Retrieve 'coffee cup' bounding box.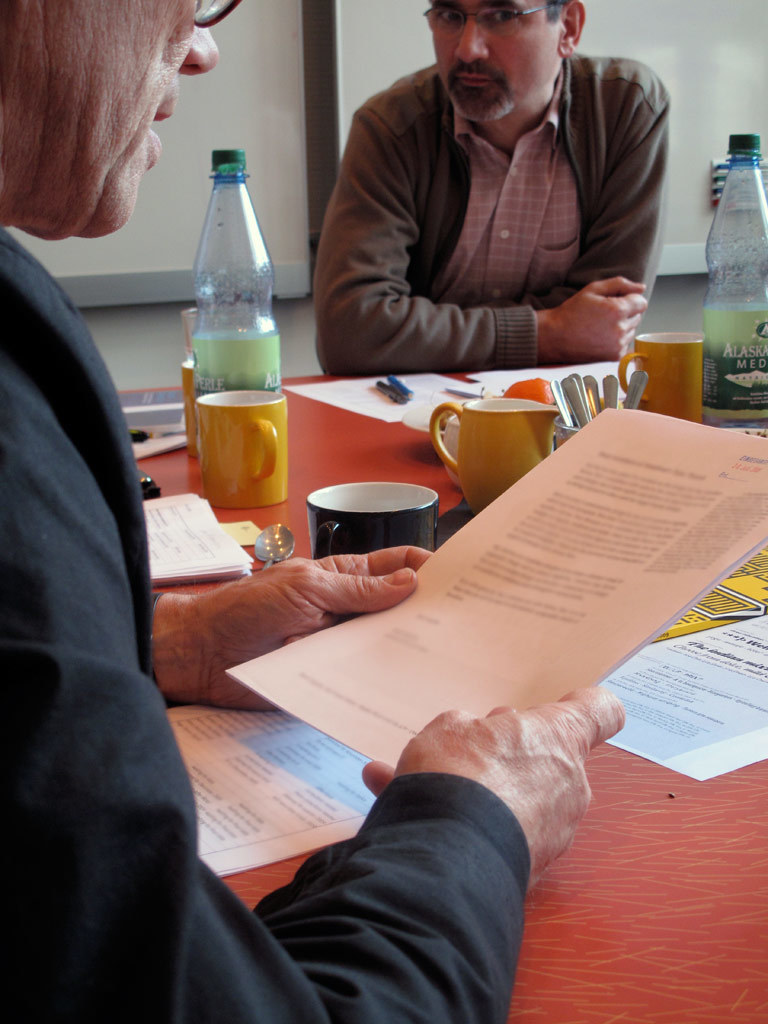
Bounding box: 612, 327, 702, 421.
